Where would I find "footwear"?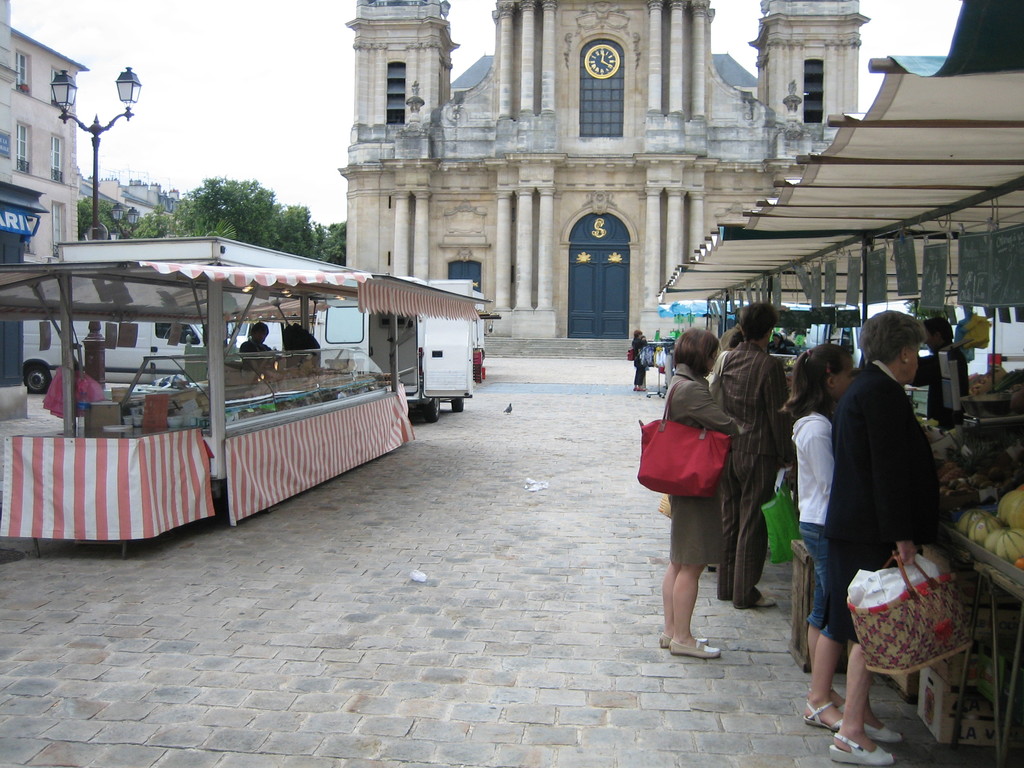
At box(755, 598, 778, 611).
